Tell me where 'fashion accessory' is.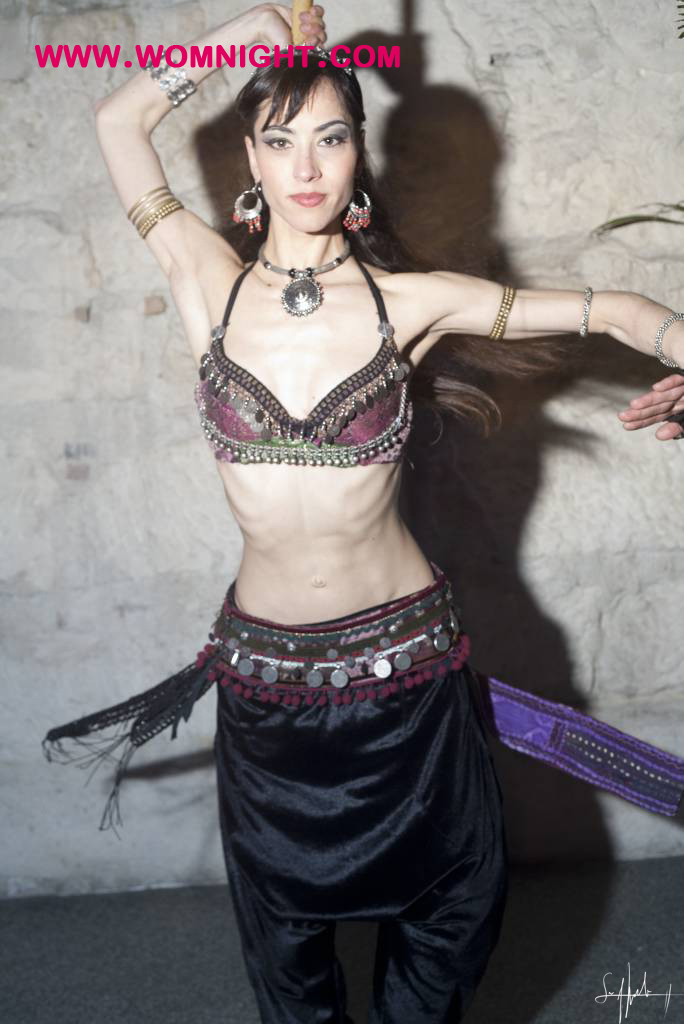
'fashion accessory' is at bbox=(340, 191, 371, 234).
